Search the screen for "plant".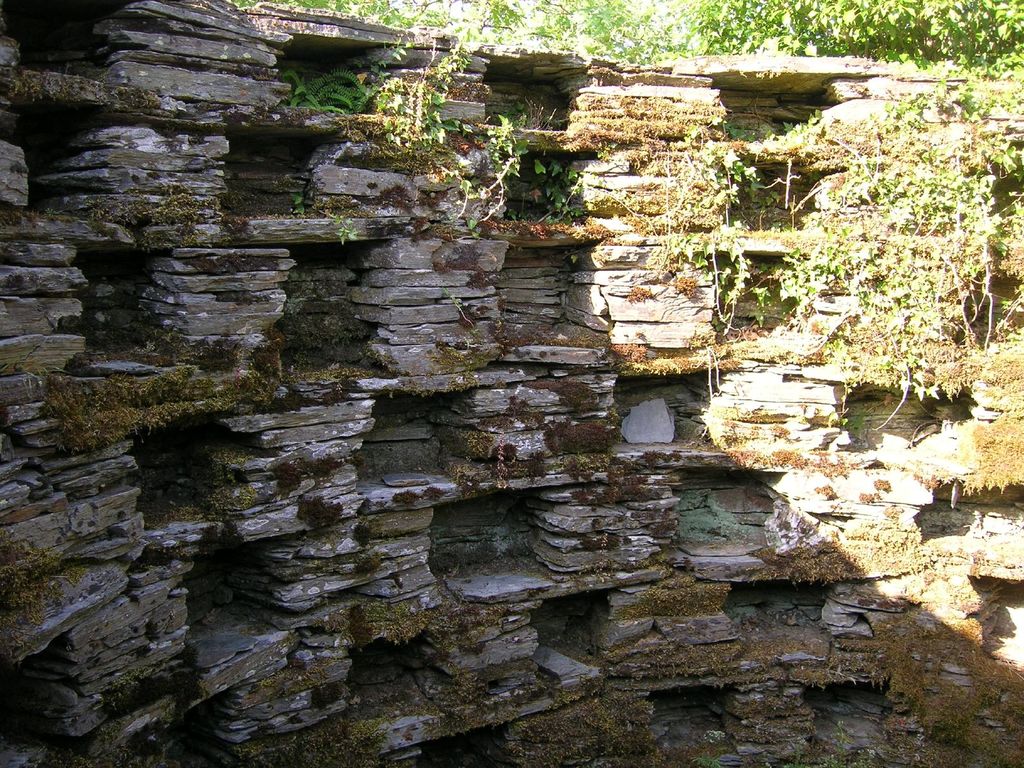
Found at <box>620,557,682,576</box>.
